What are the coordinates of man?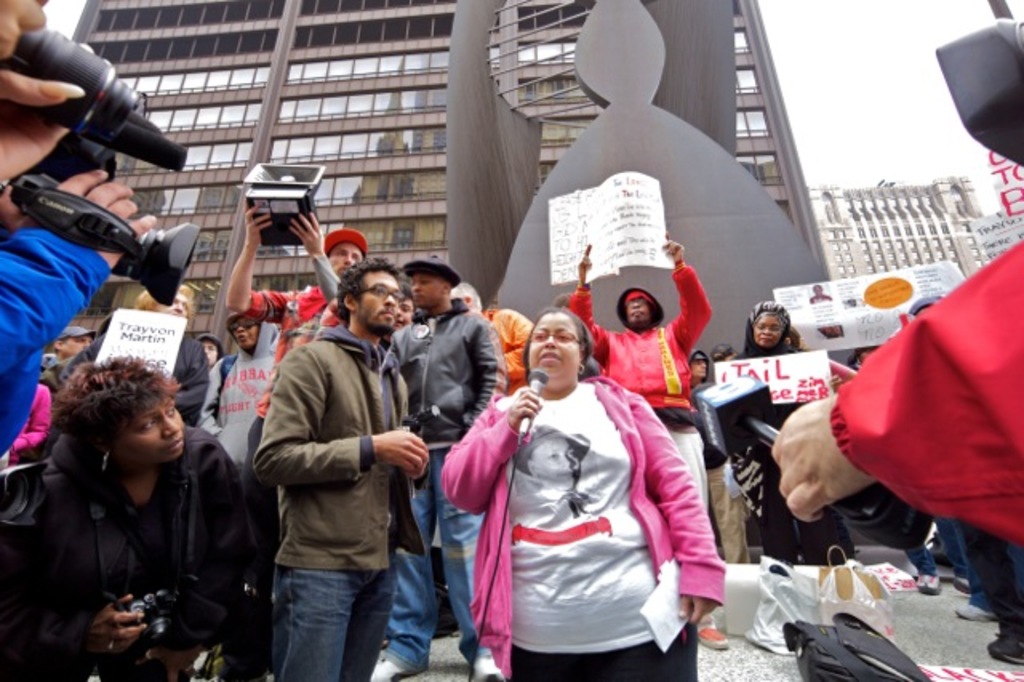
bbox=(38, 325, 98, 375).
